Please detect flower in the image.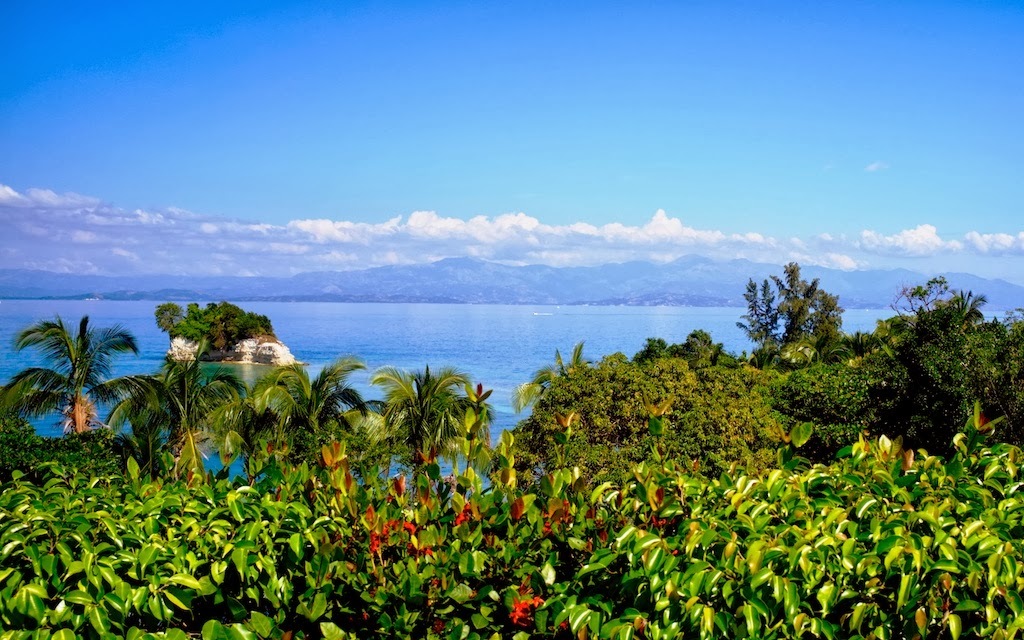
left=11, top=295, right=123, bottom=436.
